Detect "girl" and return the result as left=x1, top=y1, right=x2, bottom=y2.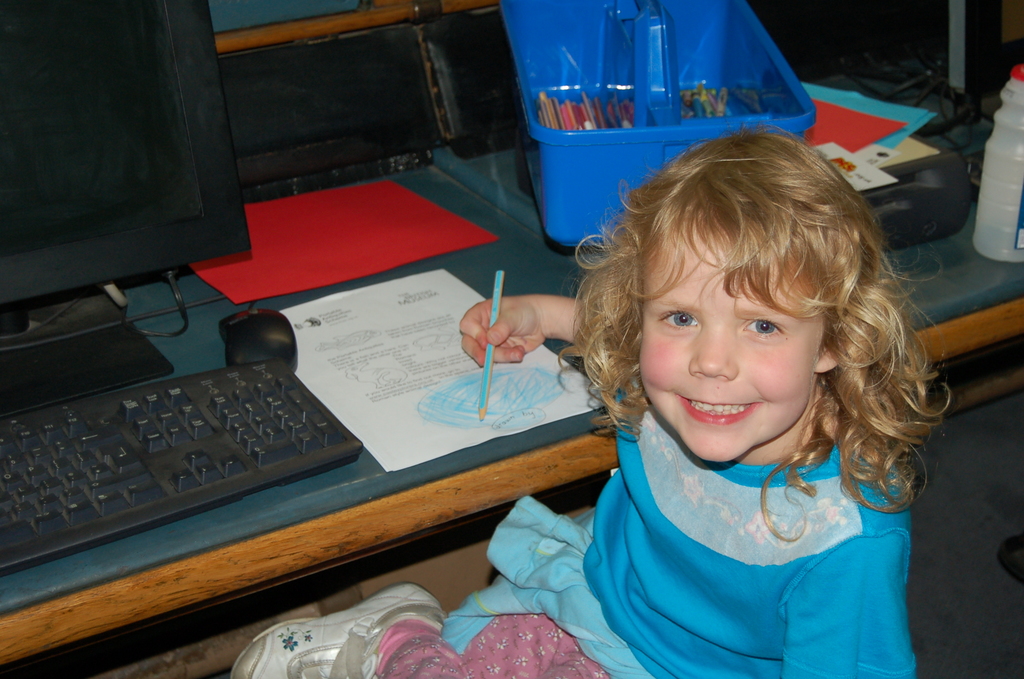
left=231, top=123, right=949, bottom=678.
